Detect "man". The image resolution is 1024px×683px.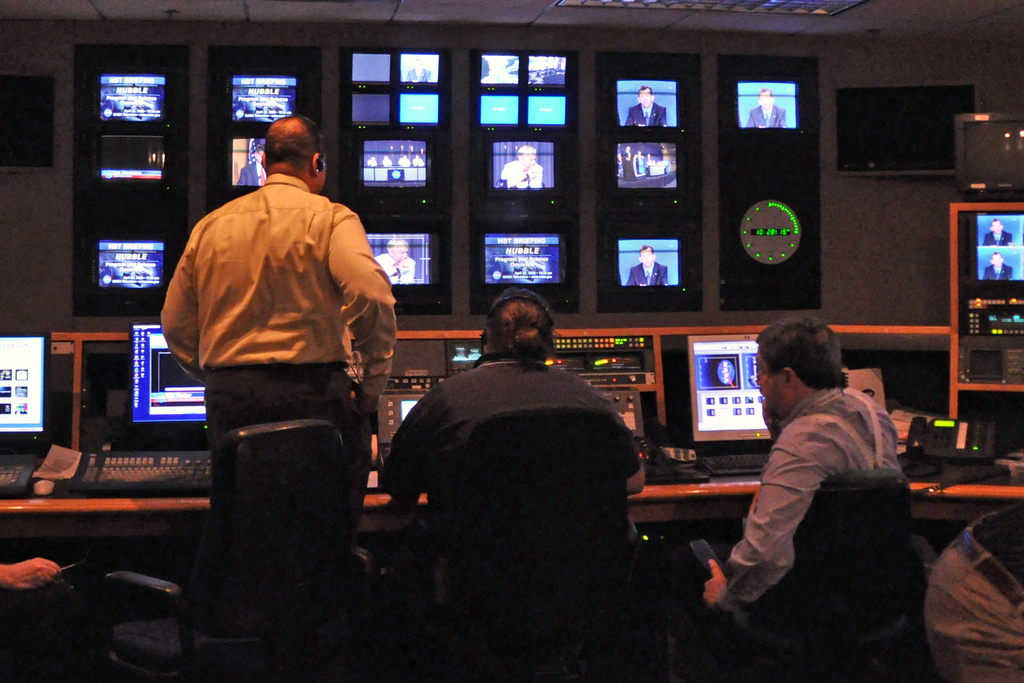
{"x1": 365, "y1": 155, "x2": 375, "y2": 166}.
